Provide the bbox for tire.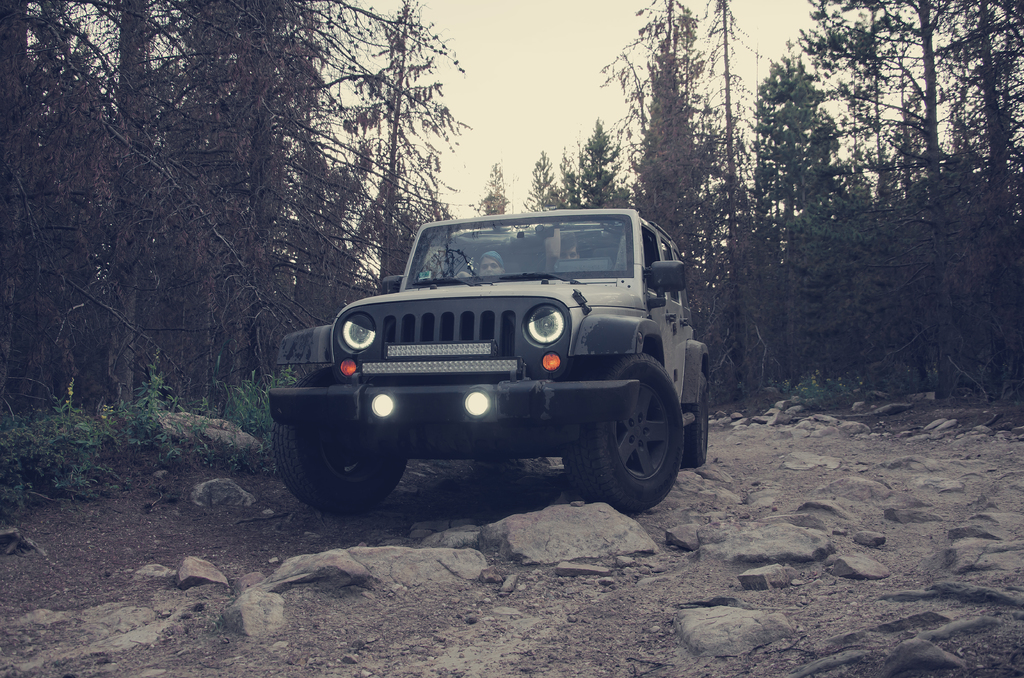
<bbox>271, 423, 405, 513</bbox>.
